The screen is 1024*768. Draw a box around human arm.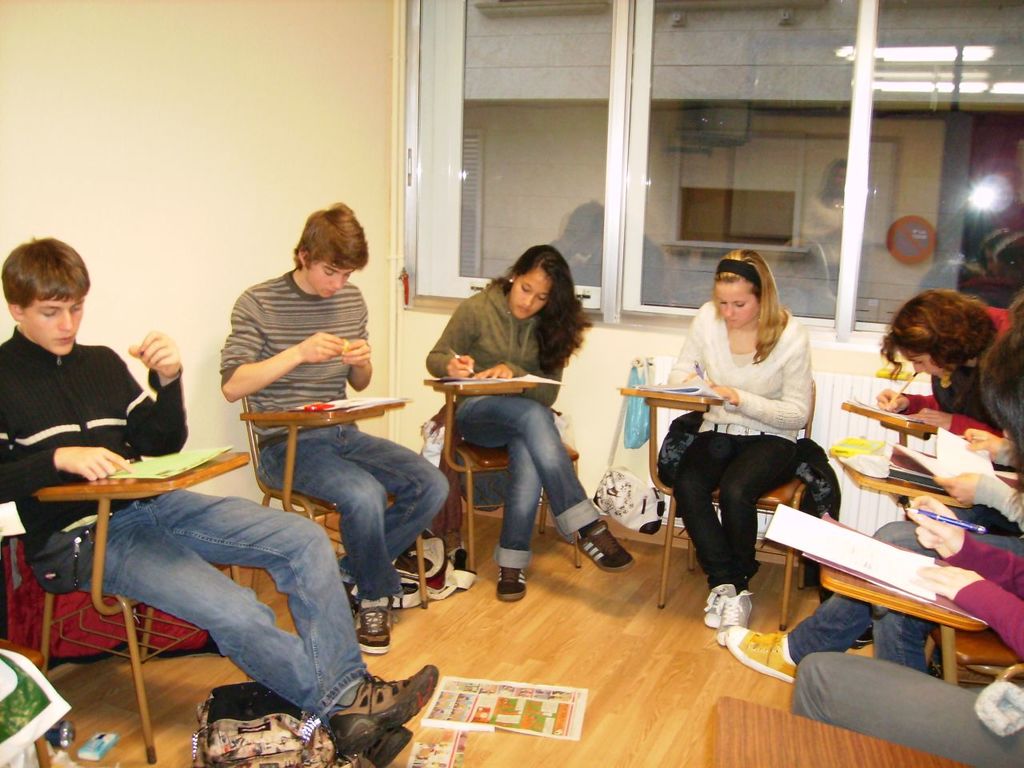
(left=342, top=292, right=374, bottom=386).
